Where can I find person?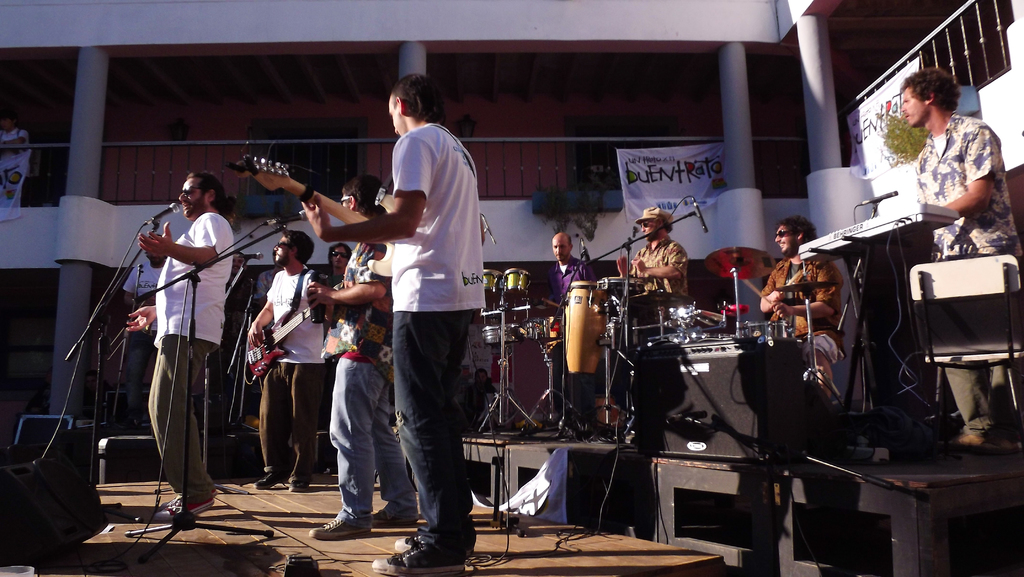
You can find it at [310, 171, 424, 549].
